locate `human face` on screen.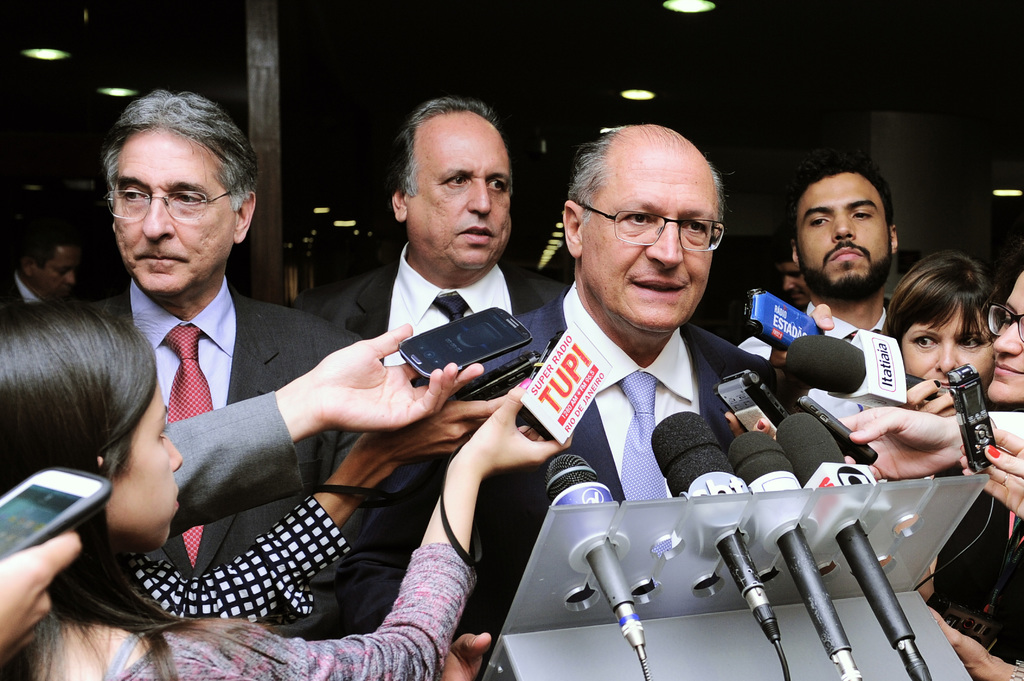
On screen at bbox=[897, 302, 998, 392].
